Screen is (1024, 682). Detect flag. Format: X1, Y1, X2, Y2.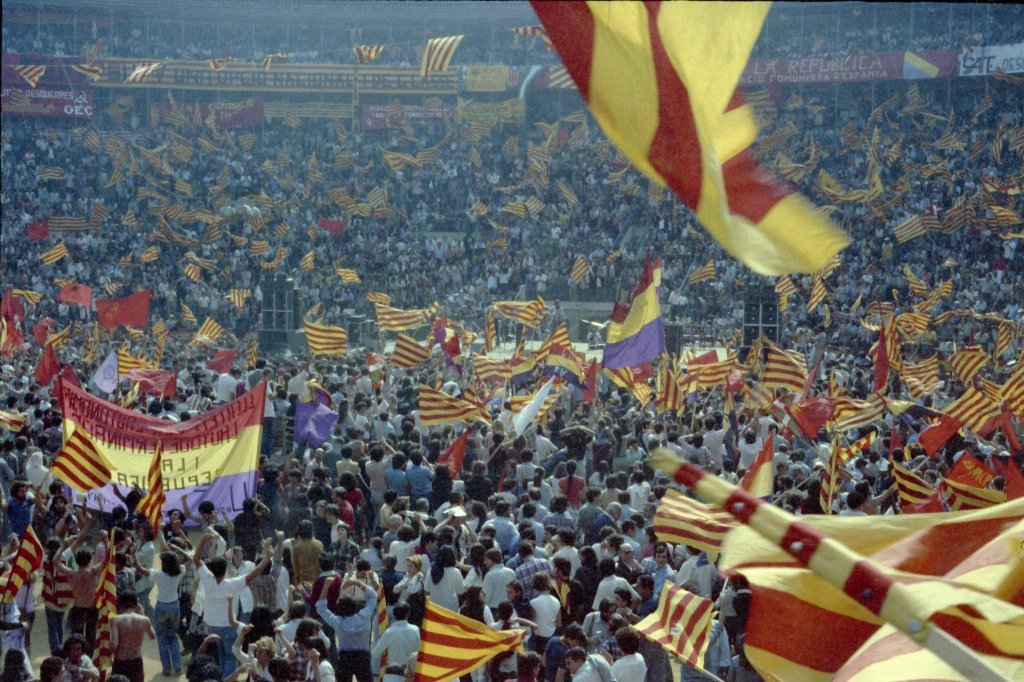
719, 498, 1023, 681.
